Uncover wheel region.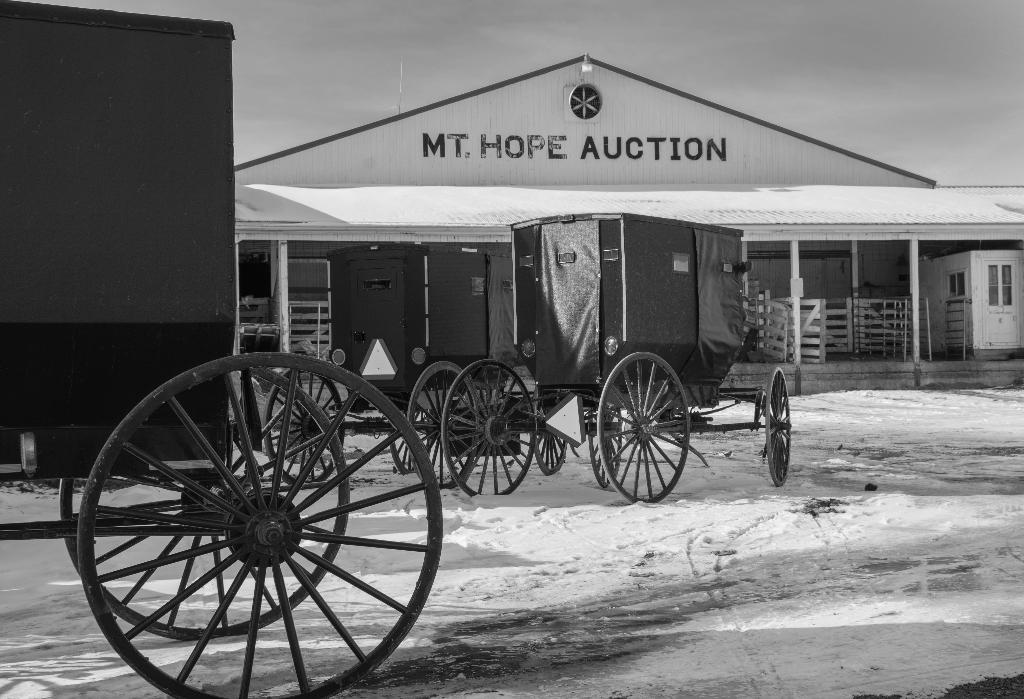
Uncovered: 409/358/477/495.
